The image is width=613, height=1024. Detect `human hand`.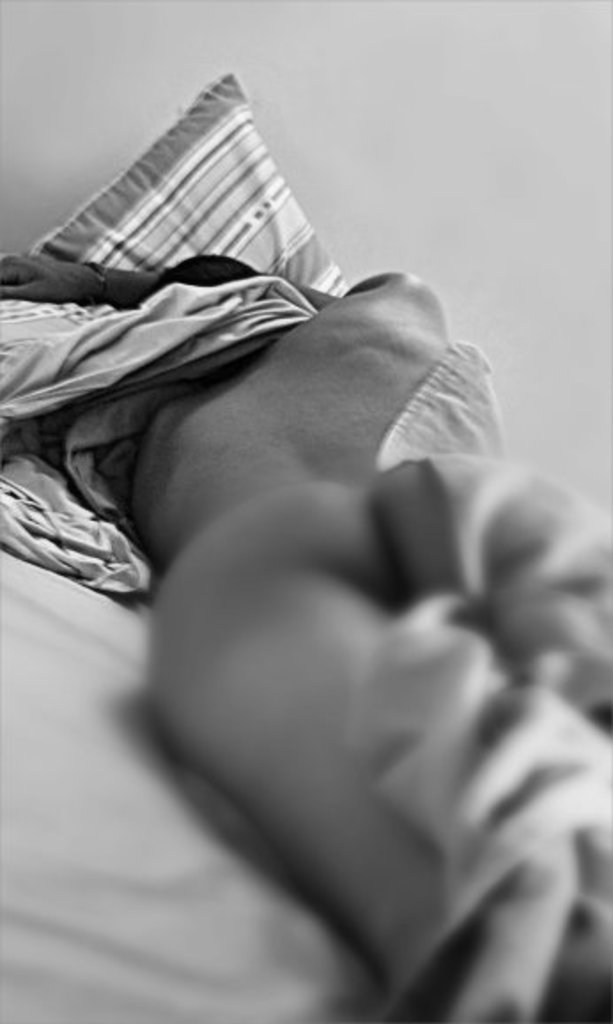
Detection: <box>0,255,87,298</box>.
